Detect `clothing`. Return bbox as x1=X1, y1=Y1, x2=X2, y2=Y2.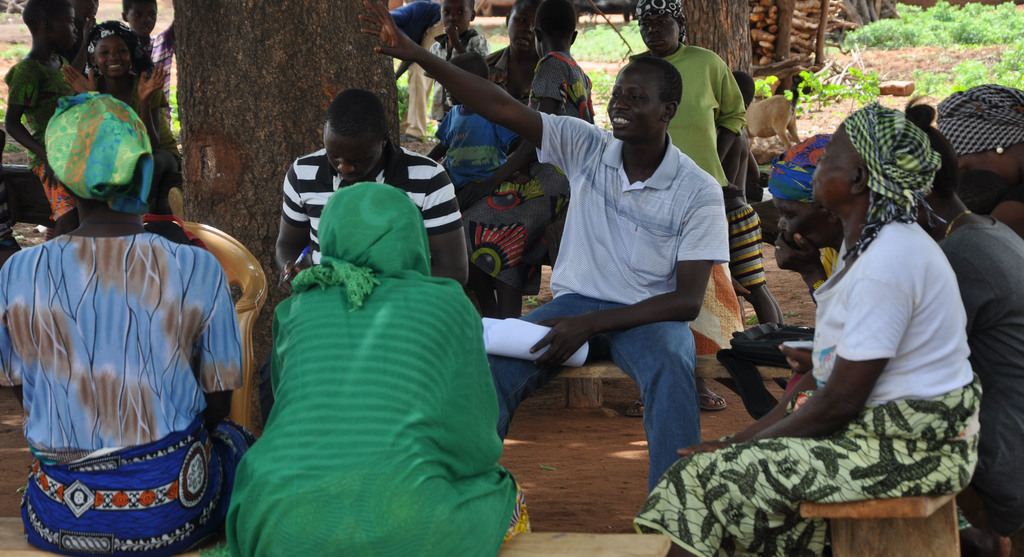
x1=919, y1=214, x2=1023, y2=532.
